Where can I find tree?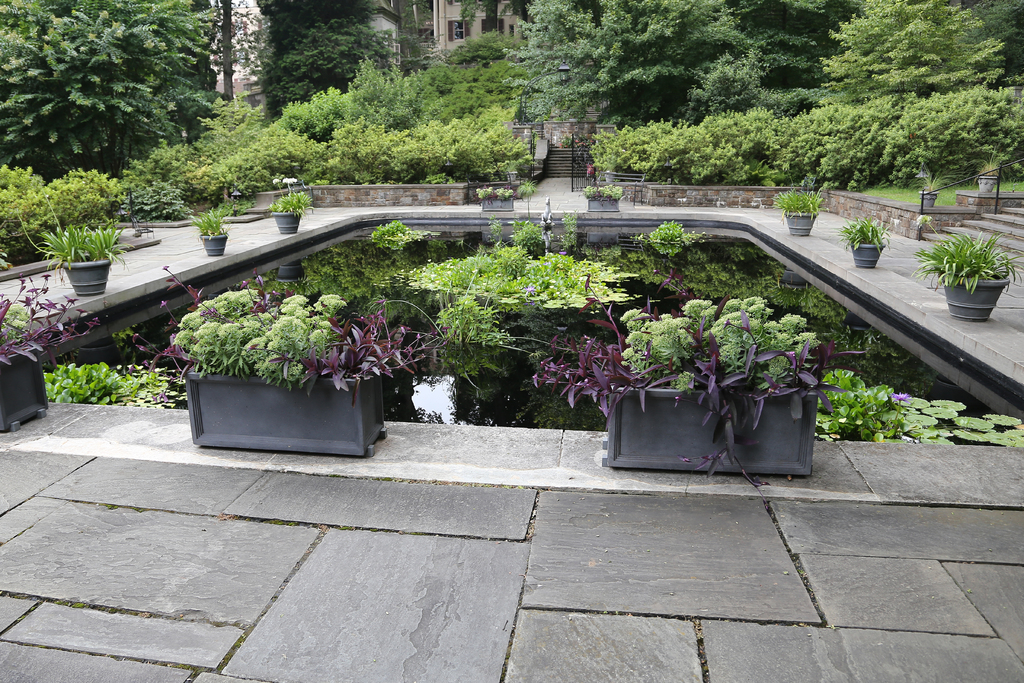
You can find it at 509, 0, 788, 167.
